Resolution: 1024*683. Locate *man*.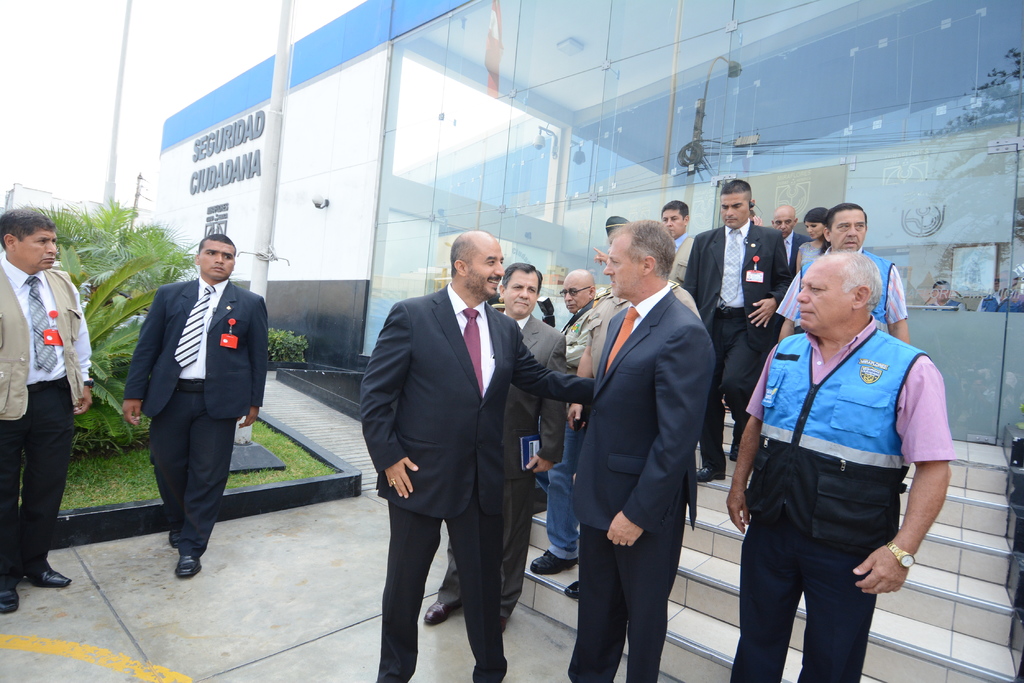
[x1=755, y1=201, x2=812, y2=277].
